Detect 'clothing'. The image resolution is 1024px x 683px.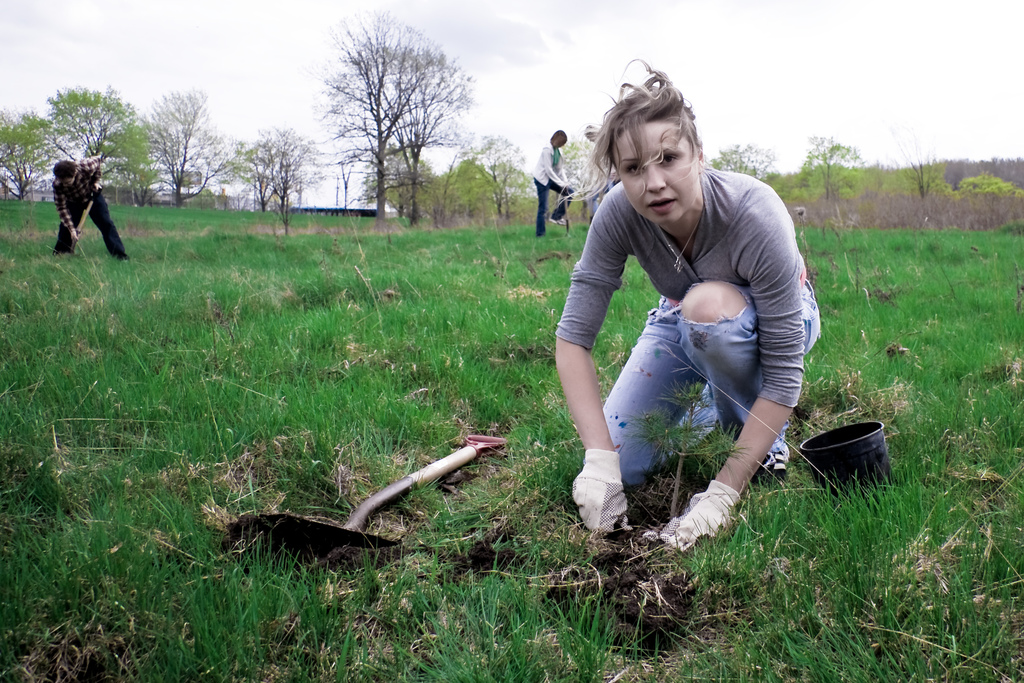
<region>50, 155, 106, 234</region>.
